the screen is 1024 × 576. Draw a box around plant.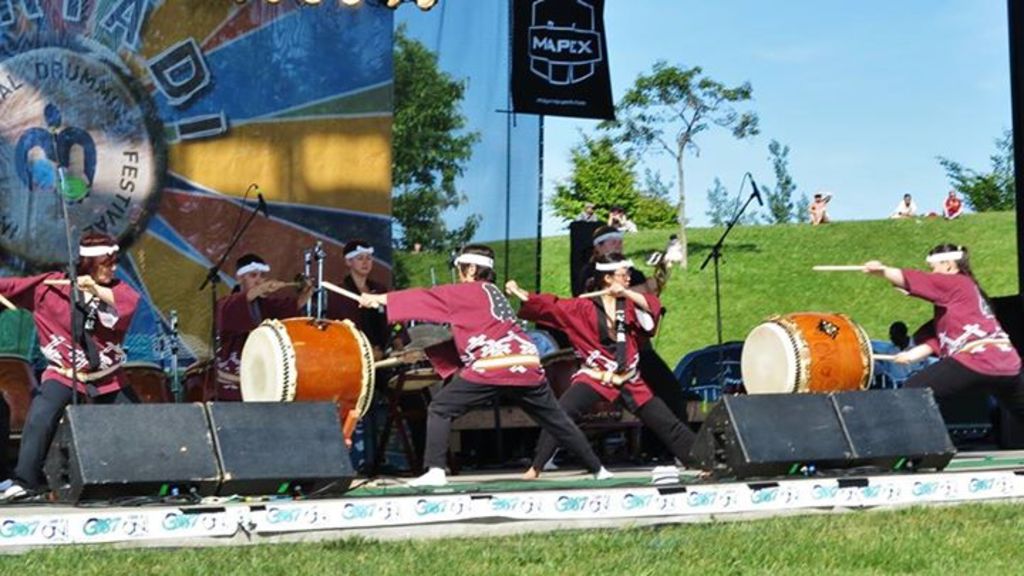
pyautogui.locateOnScreen(539, 128, 1018, 358).
